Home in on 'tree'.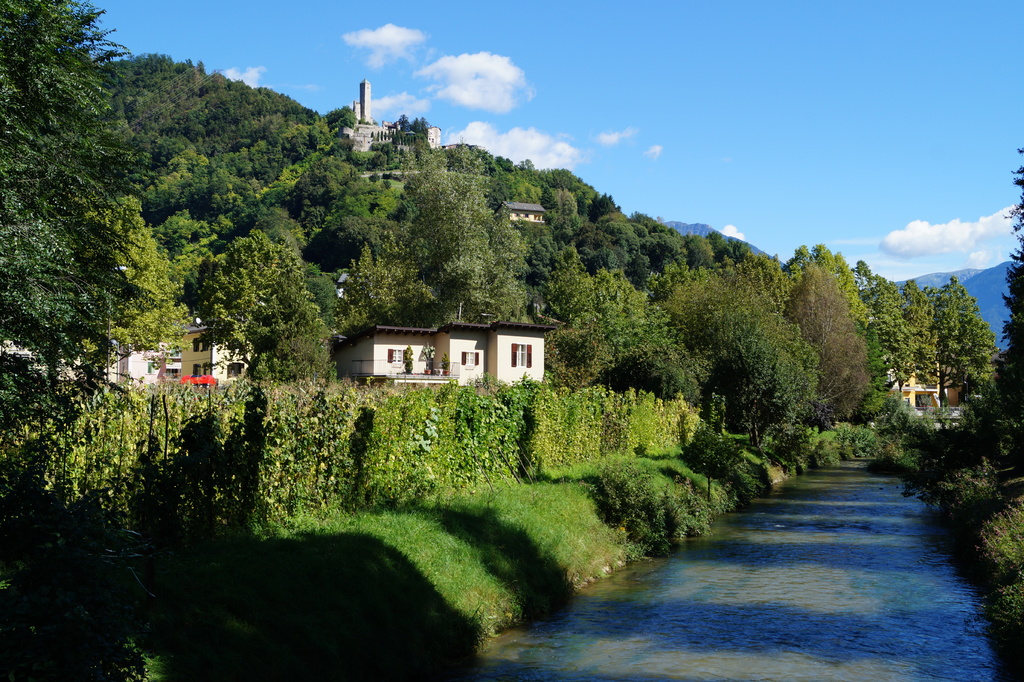
Homed in at bbox(679, 231, 713, 275).
